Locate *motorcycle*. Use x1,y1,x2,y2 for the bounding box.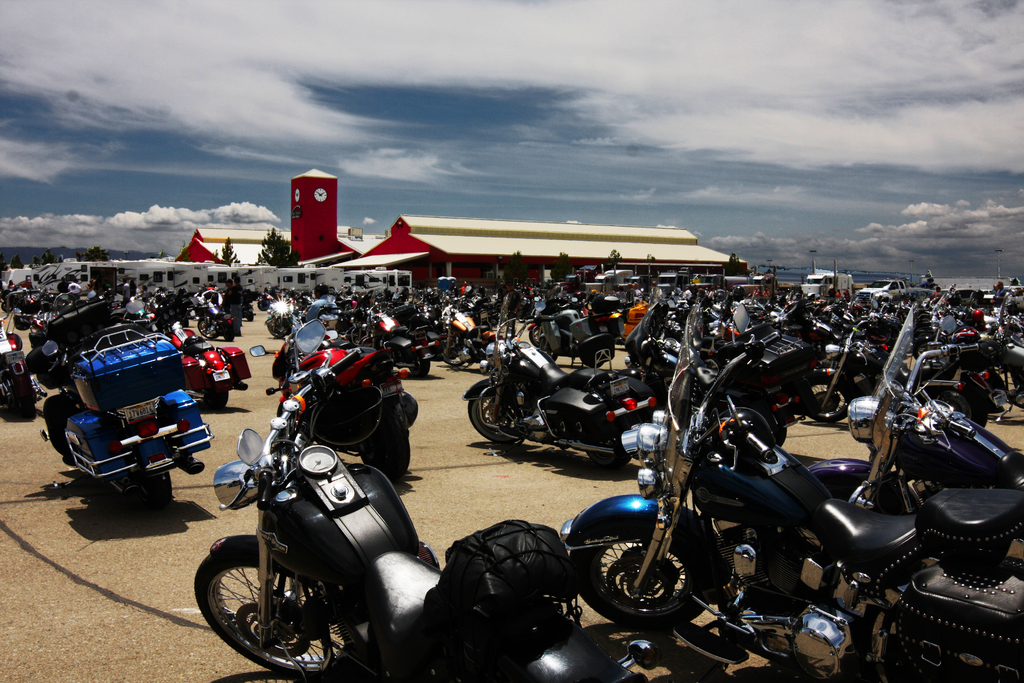
150,292,177,329.
